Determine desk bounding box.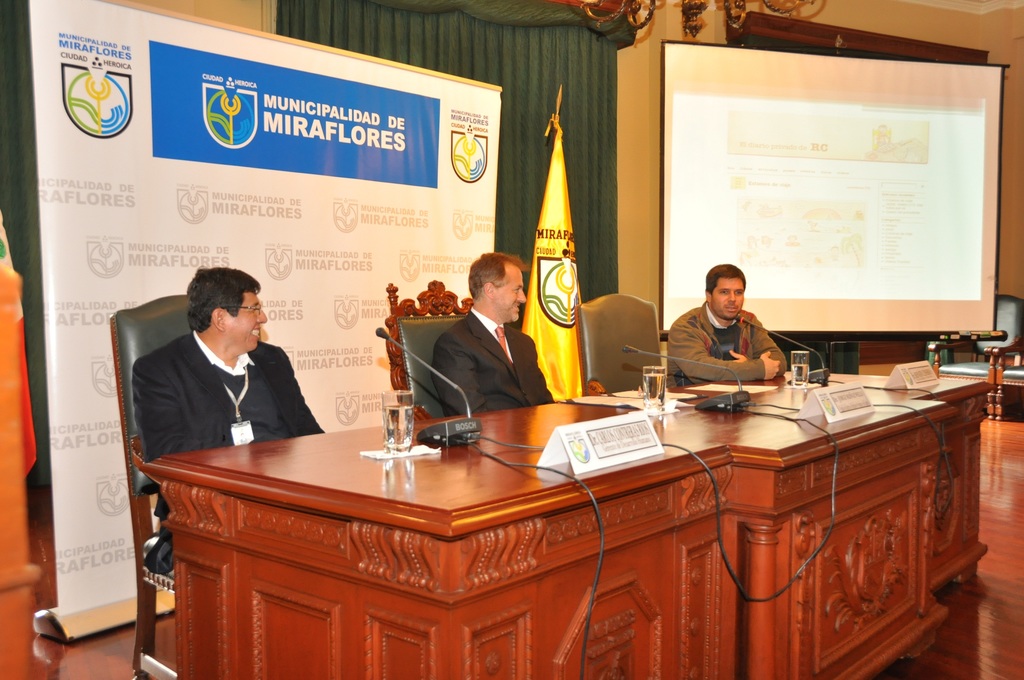
Determined: region(138, 373, 1011, 679).
